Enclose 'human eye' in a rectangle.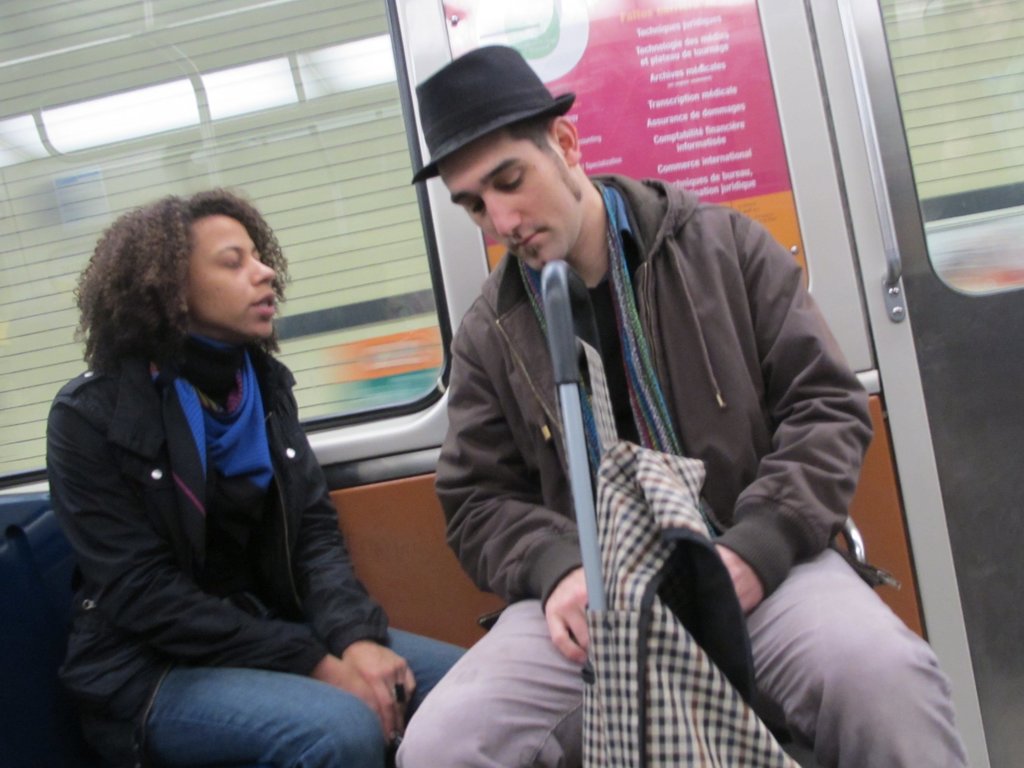
bbox=[495, 166, 525, 193].
